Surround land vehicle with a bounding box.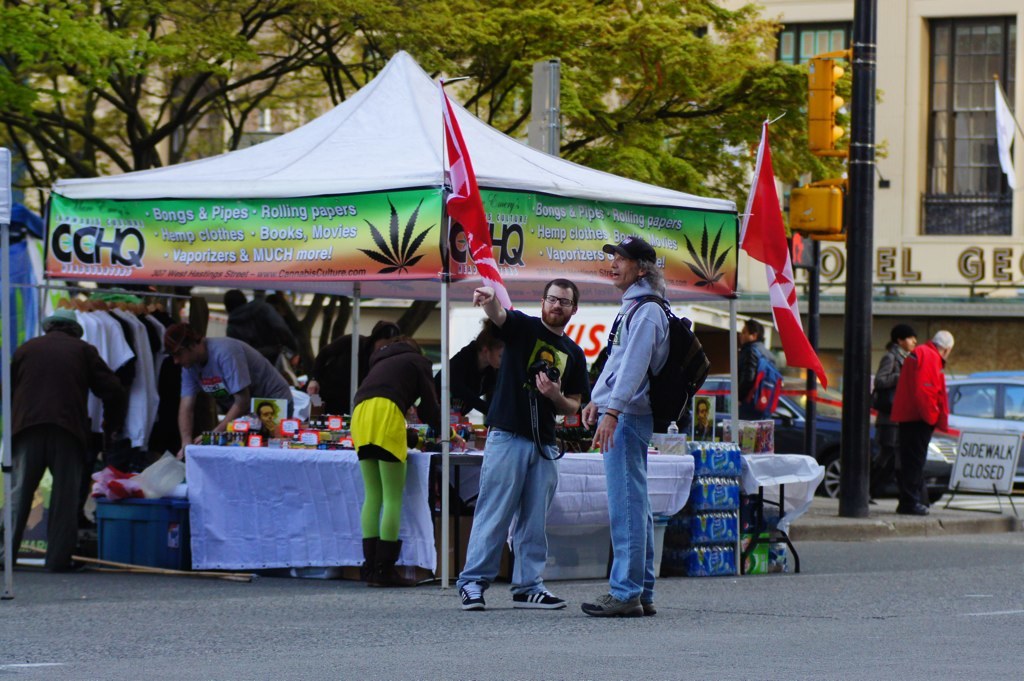
detection(943, 375, 1023, 491).
